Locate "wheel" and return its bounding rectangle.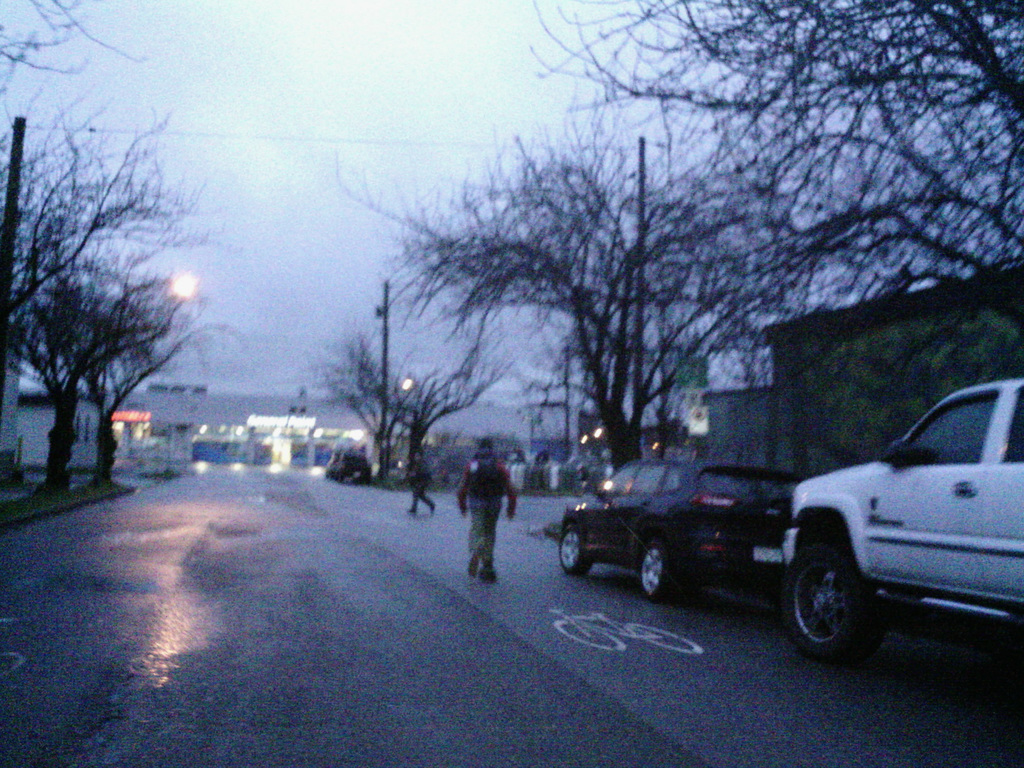
x1=637 y1=543 x2=686 y2=606.
